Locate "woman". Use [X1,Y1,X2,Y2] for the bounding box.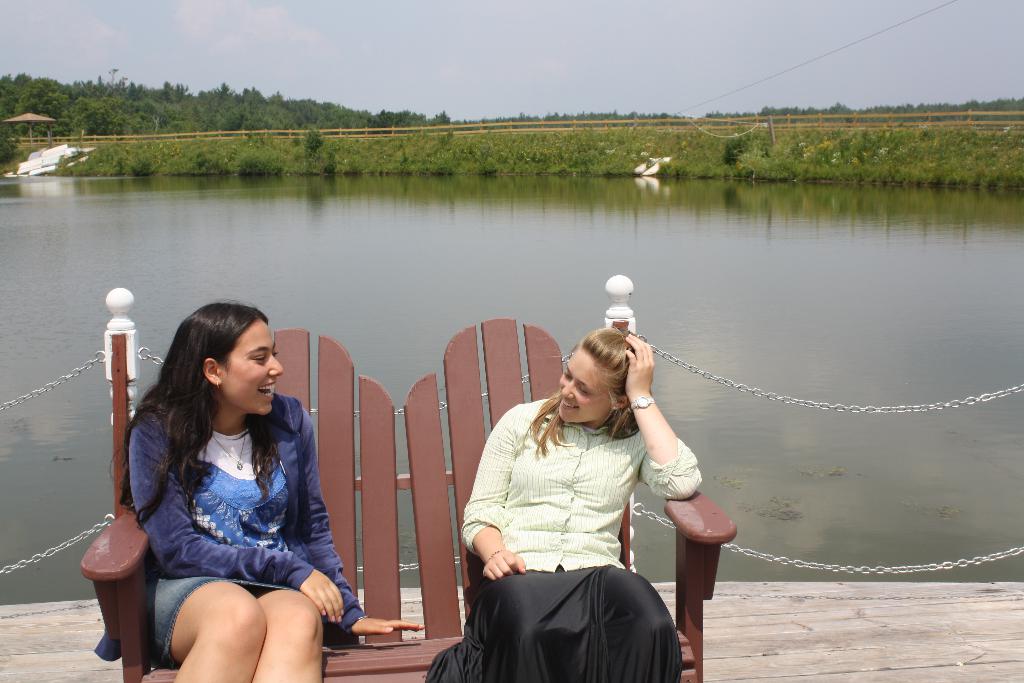
[472,314,681,682].
